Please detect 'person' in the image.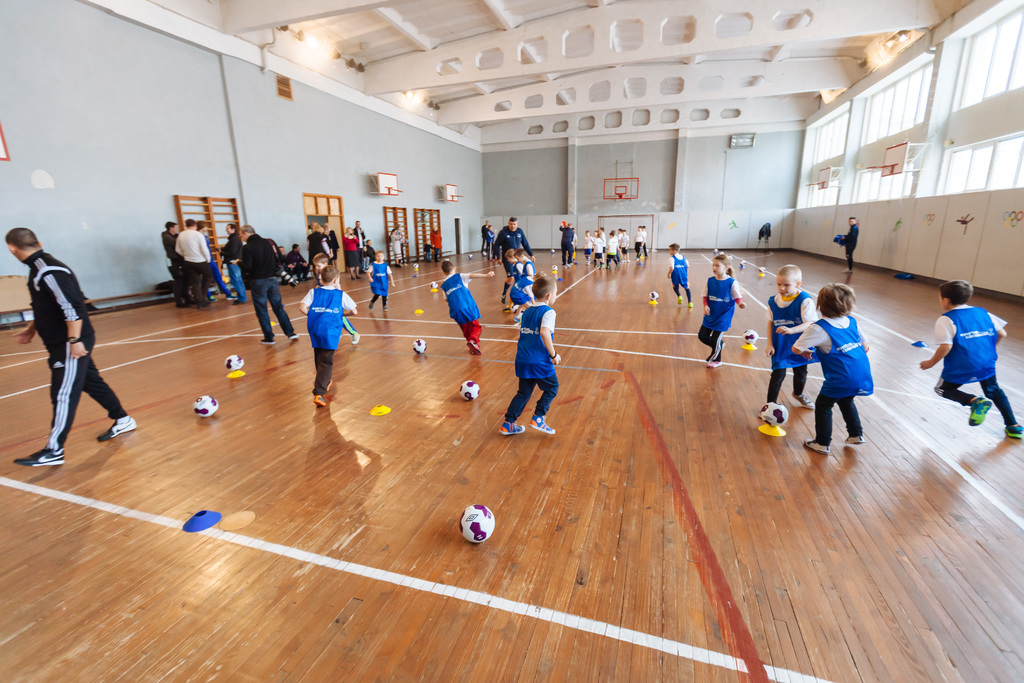
crop(433, 259, 497, 360).
